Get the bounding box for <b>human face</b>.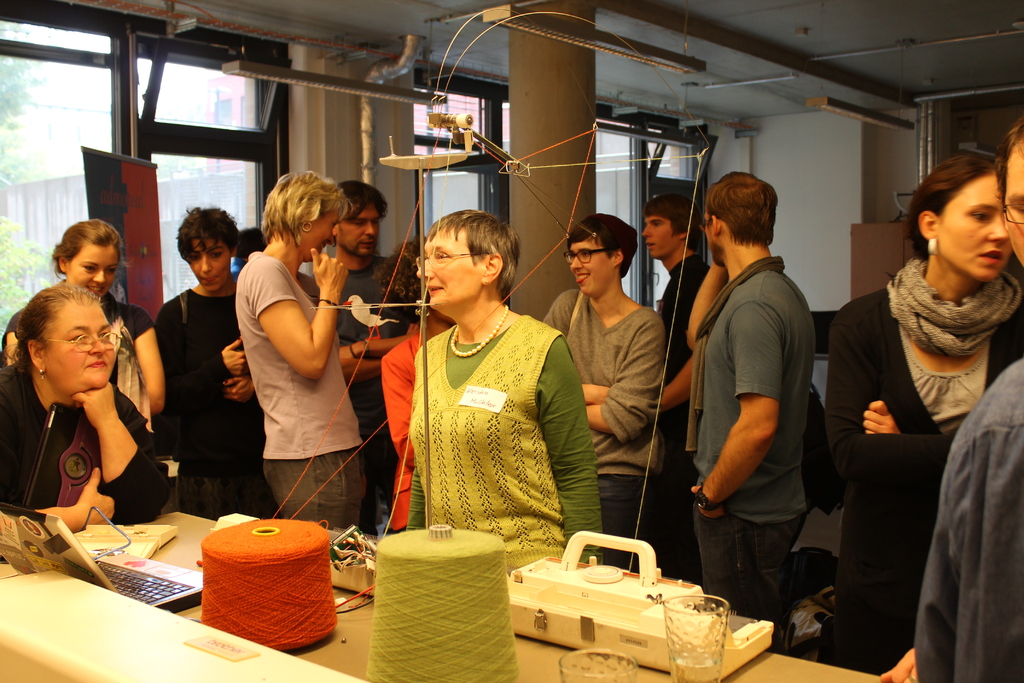
left=45, top=293, right=122, bottom=391.
